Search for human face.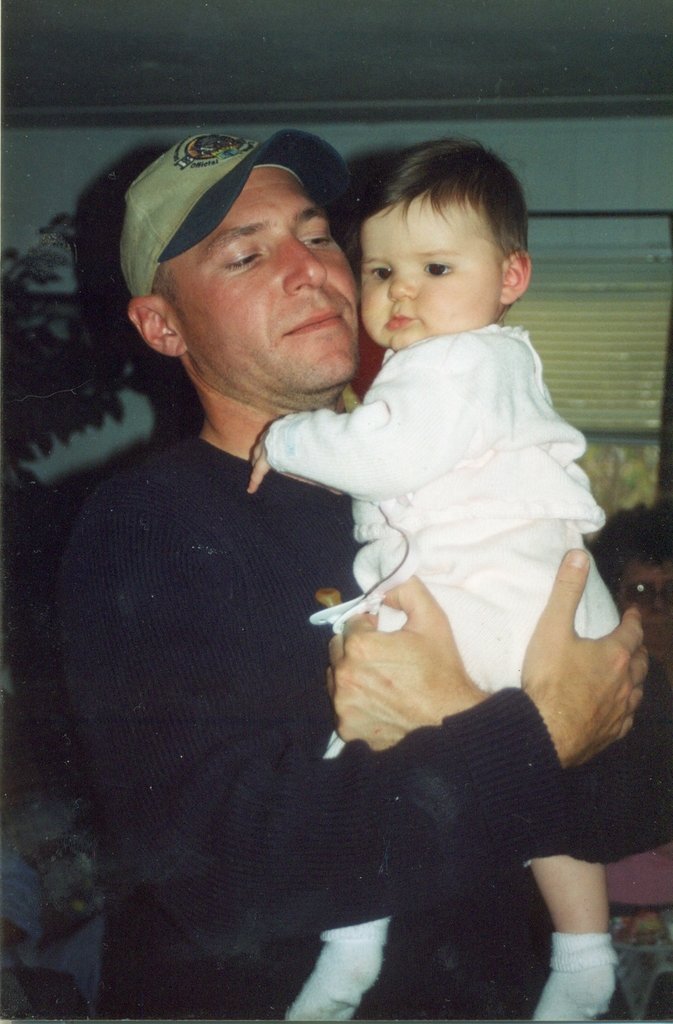
Found at [359,190,499,355].
